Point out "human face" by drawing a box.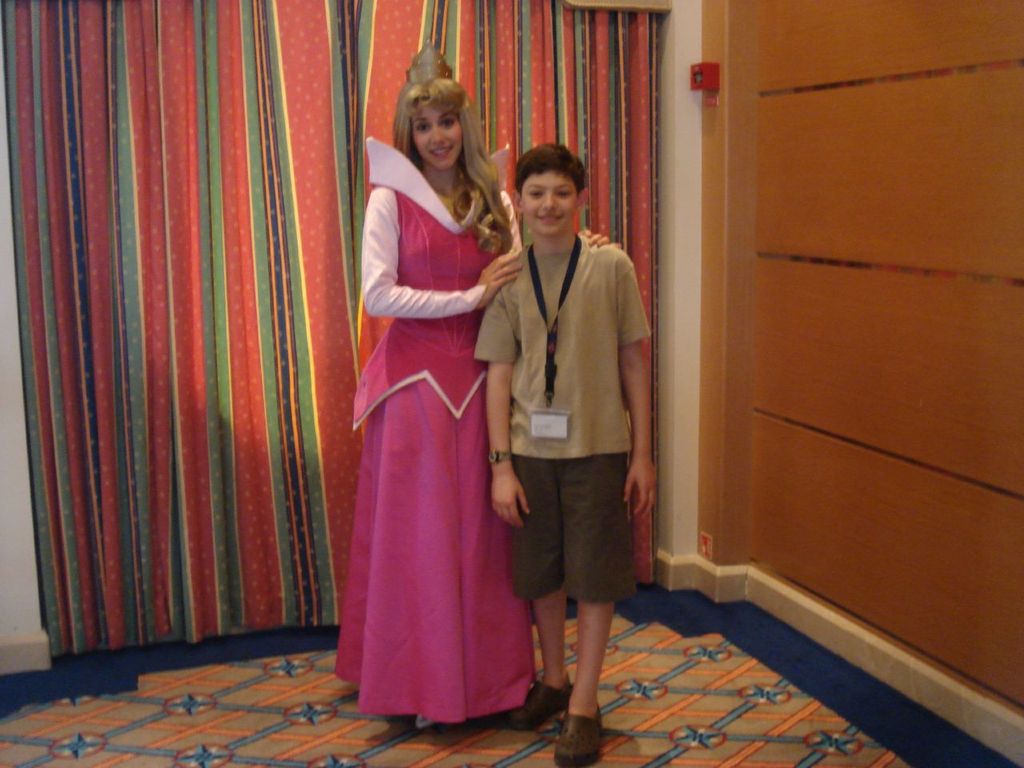
detection(411, 103, 462, 167).
